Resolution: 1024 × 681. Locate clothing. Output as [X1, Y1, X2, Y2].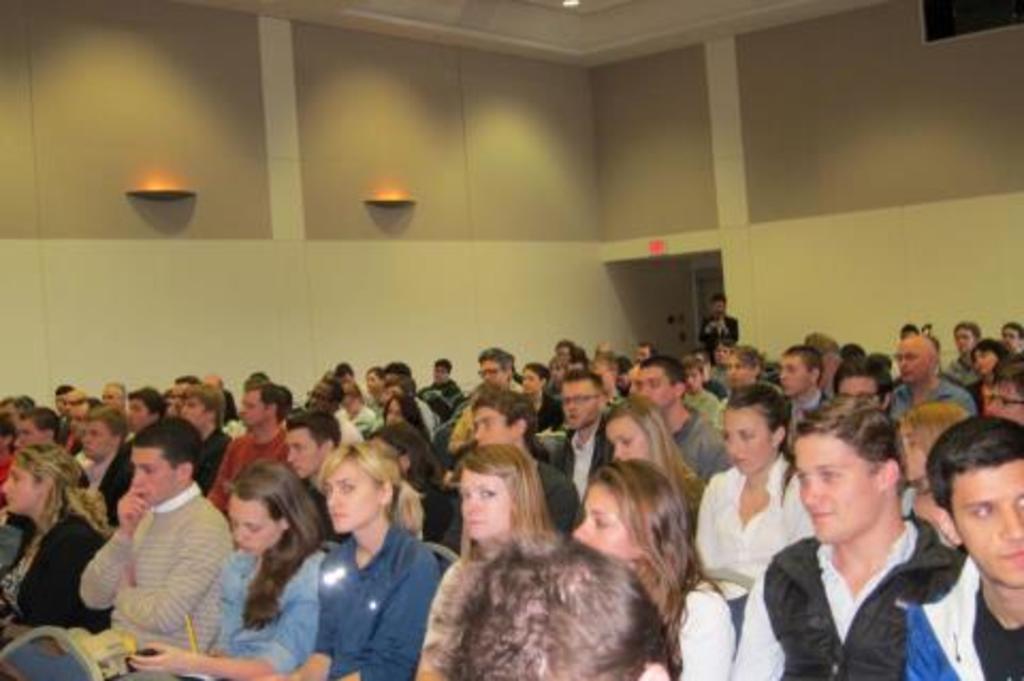
[527, 389, 557, 435].
